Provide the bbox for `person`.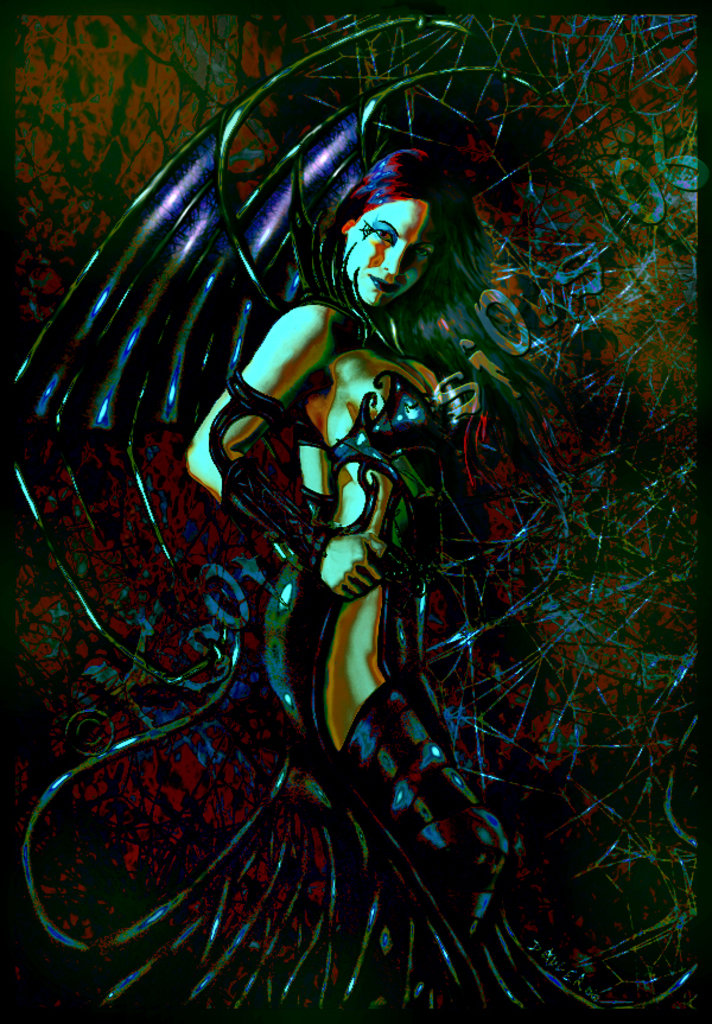
[189, 145, 462, 809].
